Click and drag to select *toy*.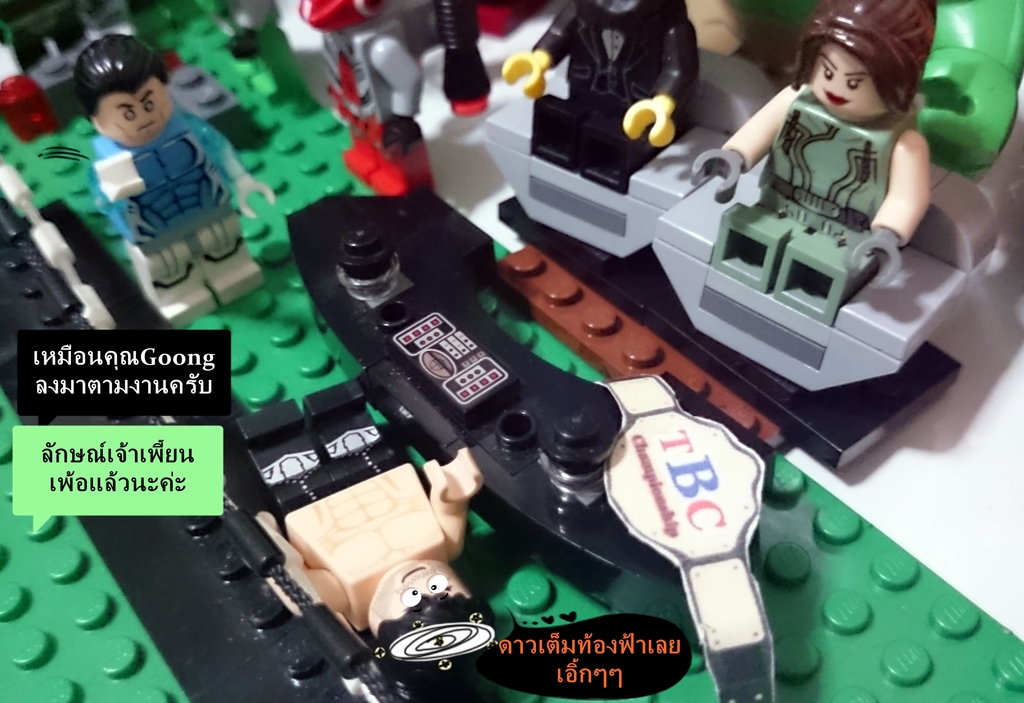
Selection: x1=687, y1=0, x2=934, y2=340.
